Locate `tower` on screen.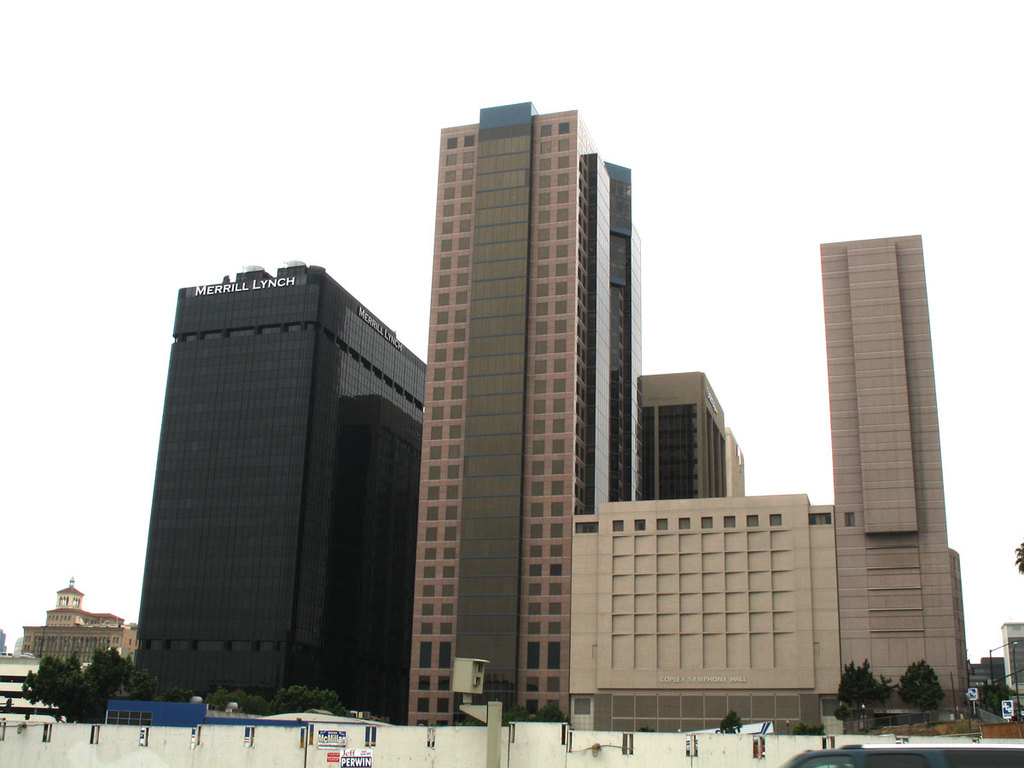
On screen at rect(140, 269, 428, 725).
